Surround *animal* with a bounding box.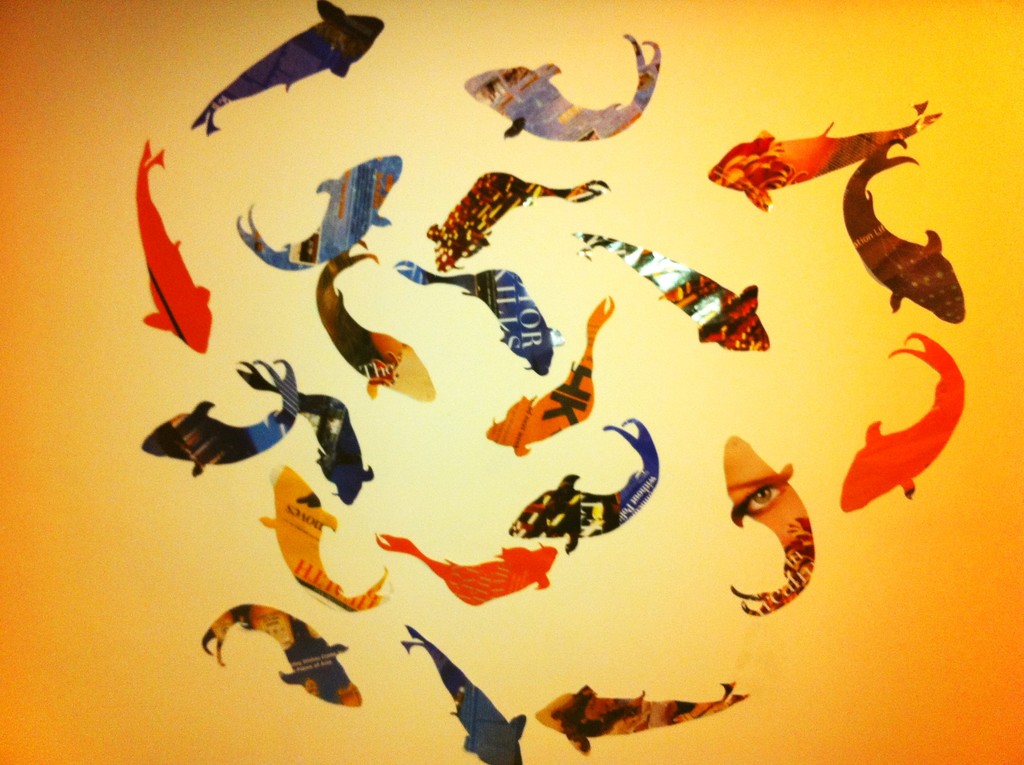
select_region(479, 294, 614, 457).
